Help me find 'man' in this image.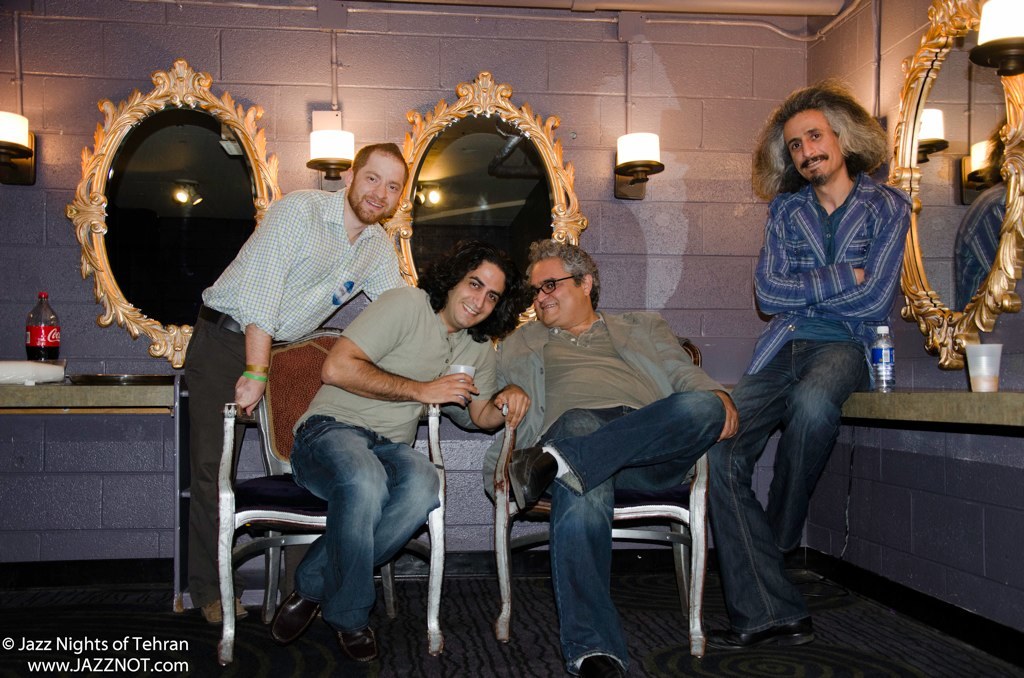
Found it: box(273, 239, 533, 653).
